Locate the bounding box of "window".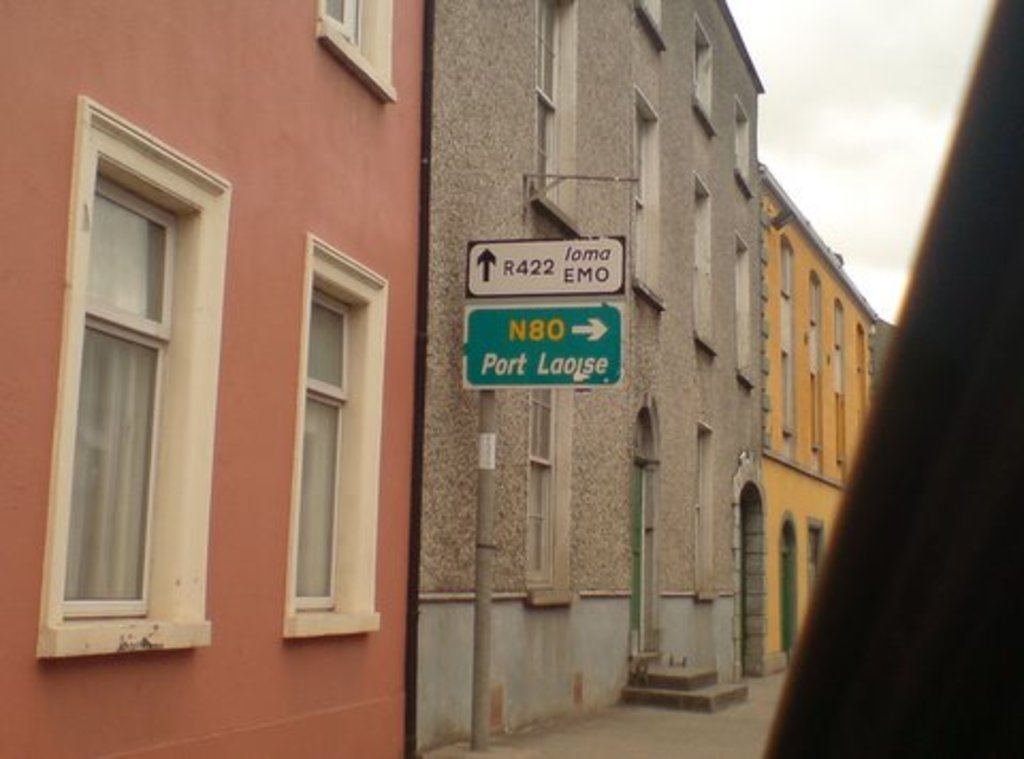
Bounding box: region(802, 269, 826, 471).
